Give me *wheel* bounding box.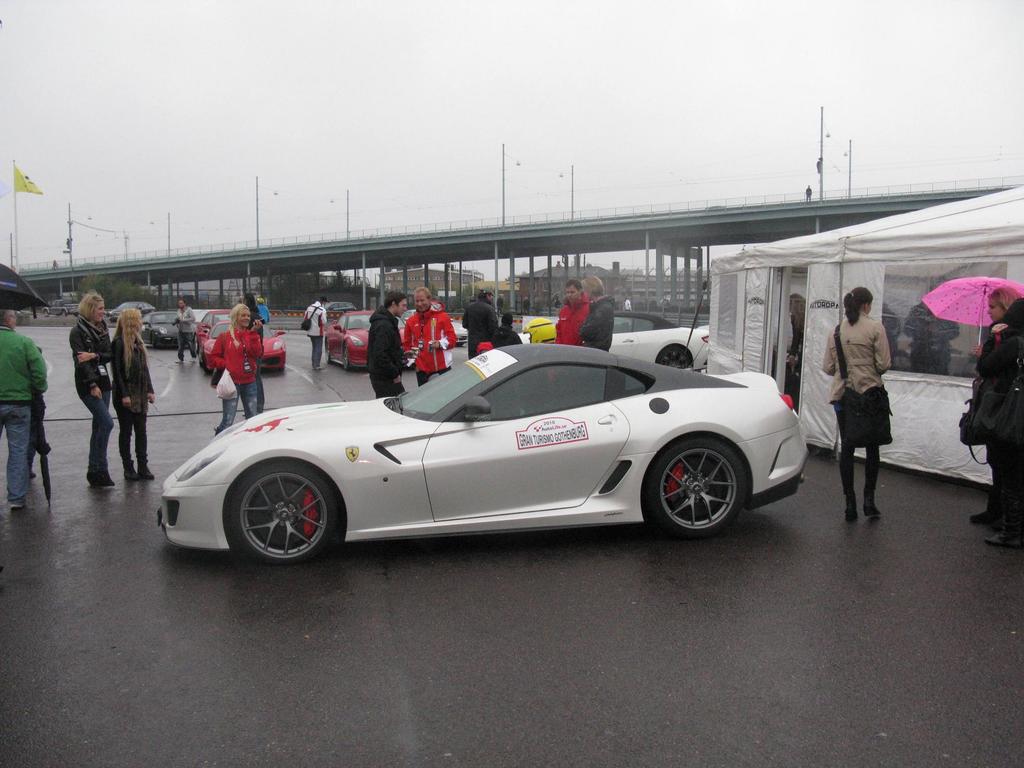
<box>639,436,748,539</box>.
